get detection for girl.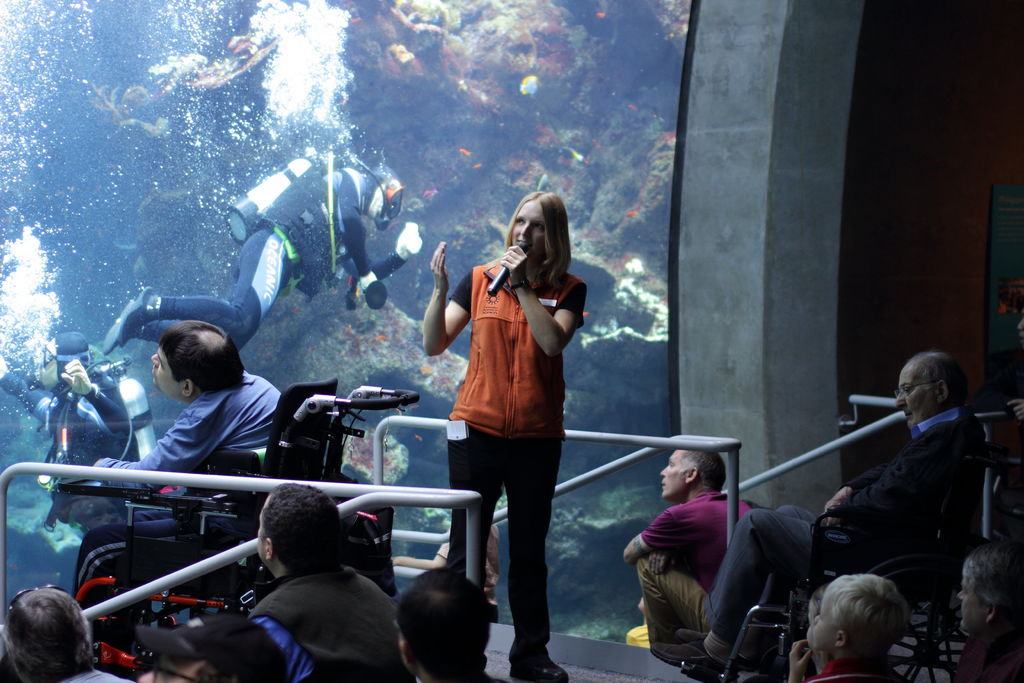
Detection: 422:188:588:682.
